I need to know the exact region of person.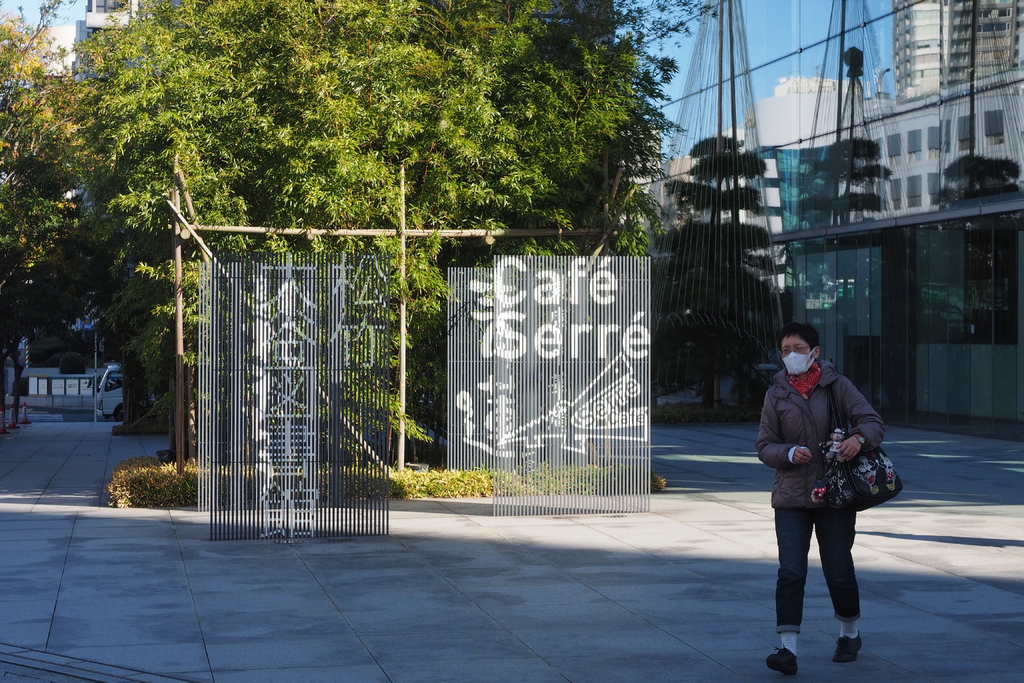
Region: {"x1": 754, "y1": 321, "x2": 886, "y2": 675}.
